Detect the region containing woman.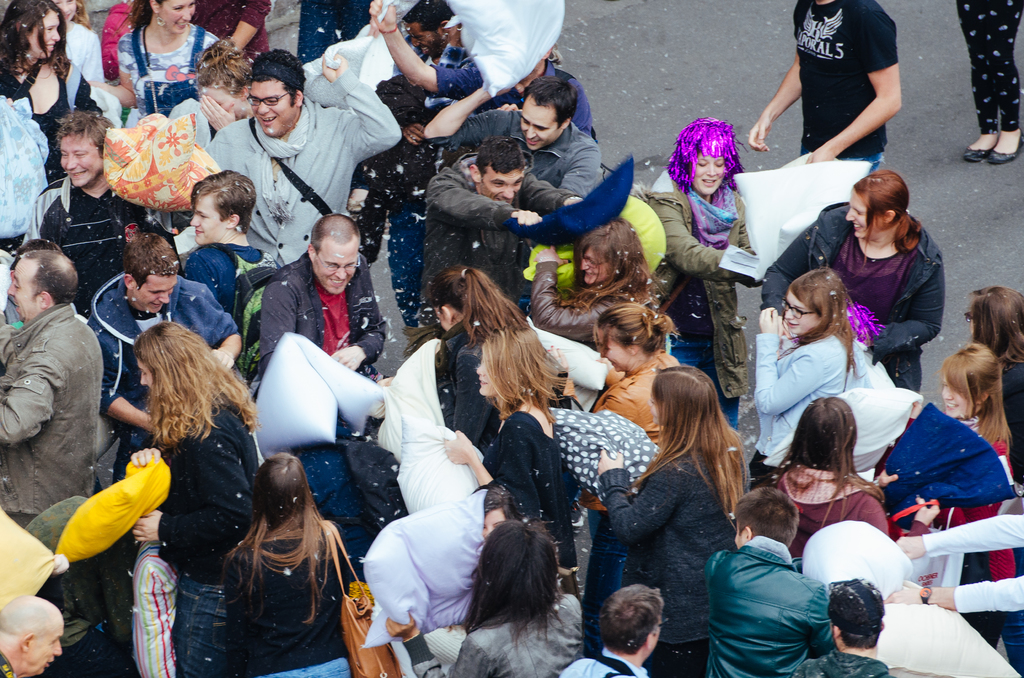
(left=0, top=0, right=111, bottom=179).
